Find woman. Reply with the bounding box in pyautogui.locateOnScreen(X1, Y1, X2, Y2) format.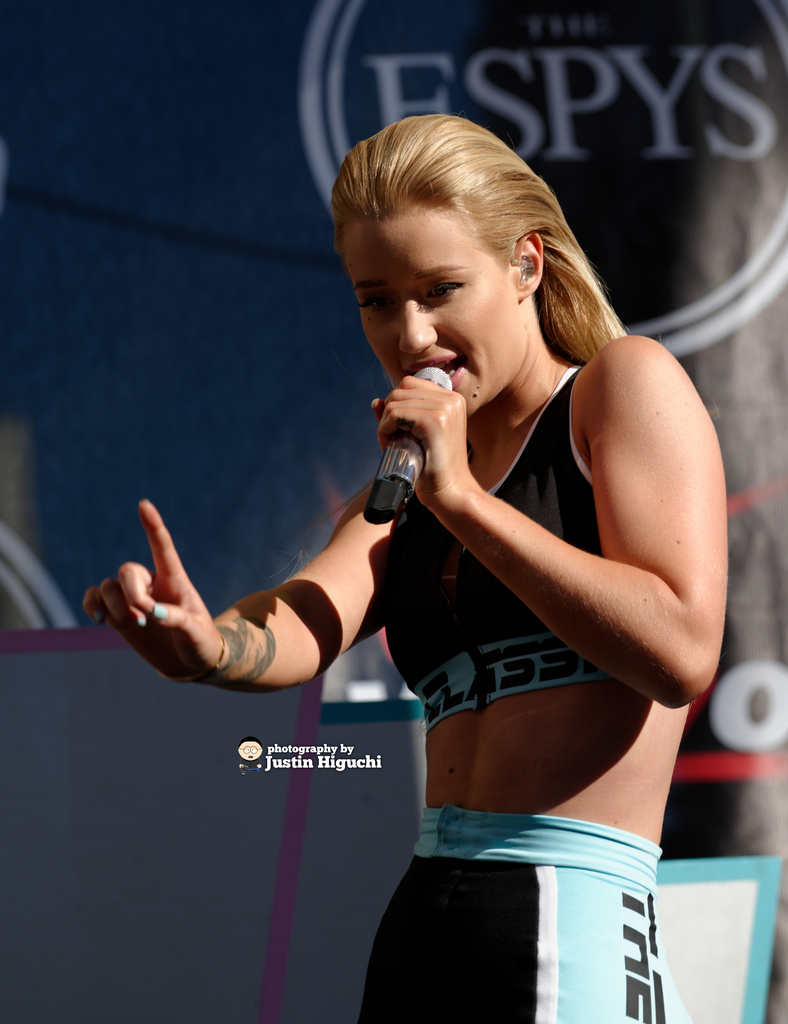
pyautogui.locateOnScreen(179, 84, 730, 998).
